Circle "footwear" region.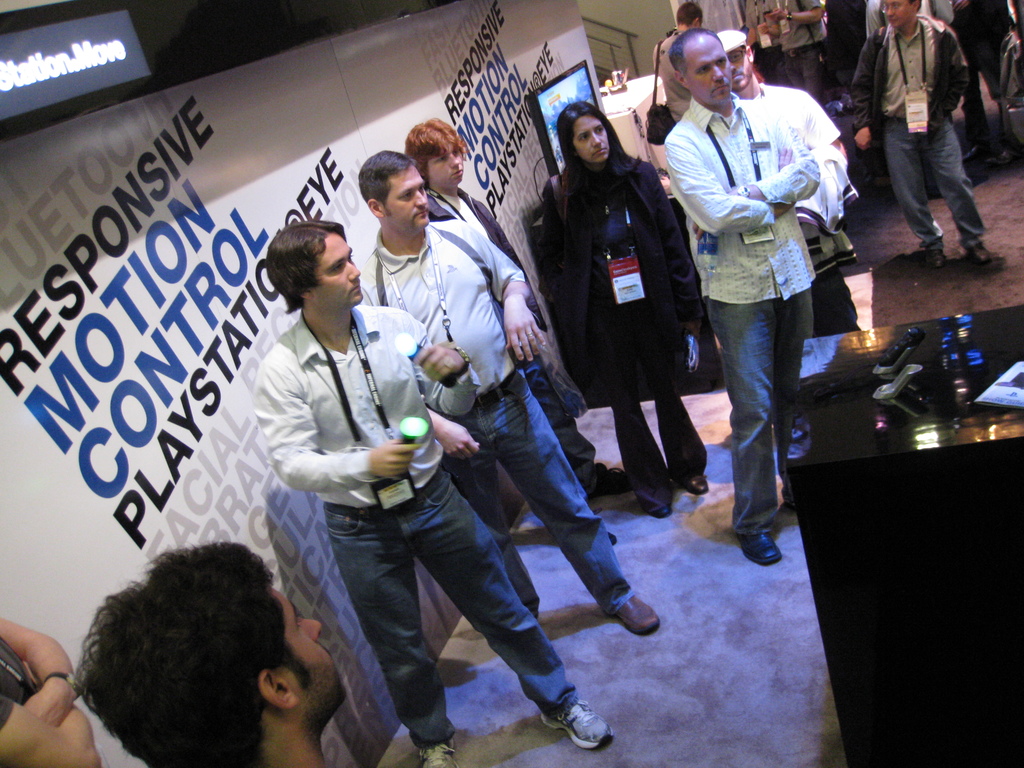
Region: (593, 462, 632, 502).
